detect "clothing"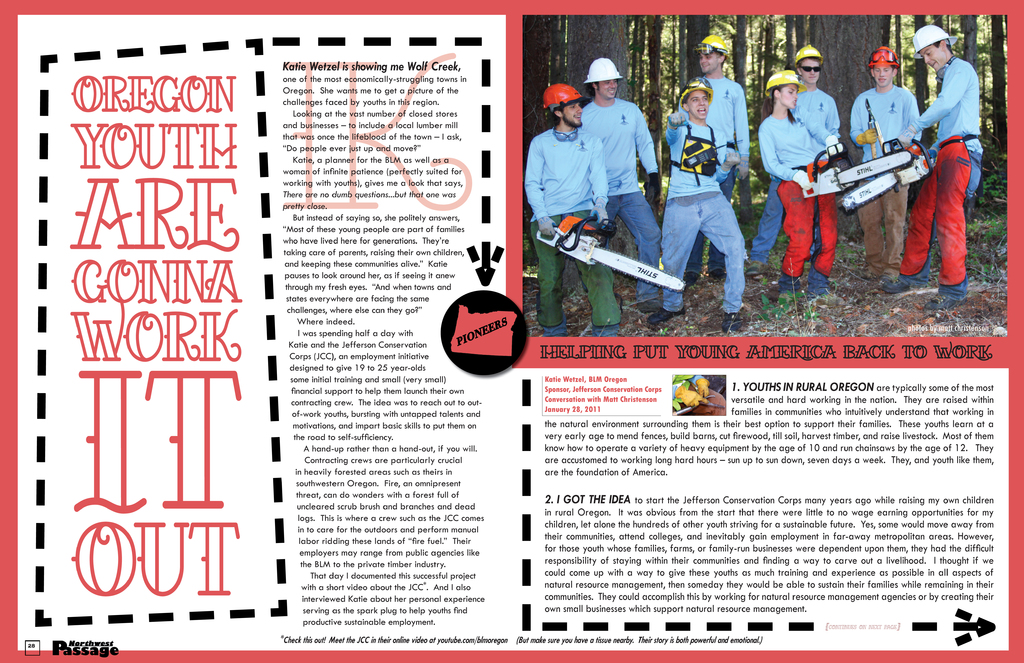
left=687, top=76, right=742, bottom=286
